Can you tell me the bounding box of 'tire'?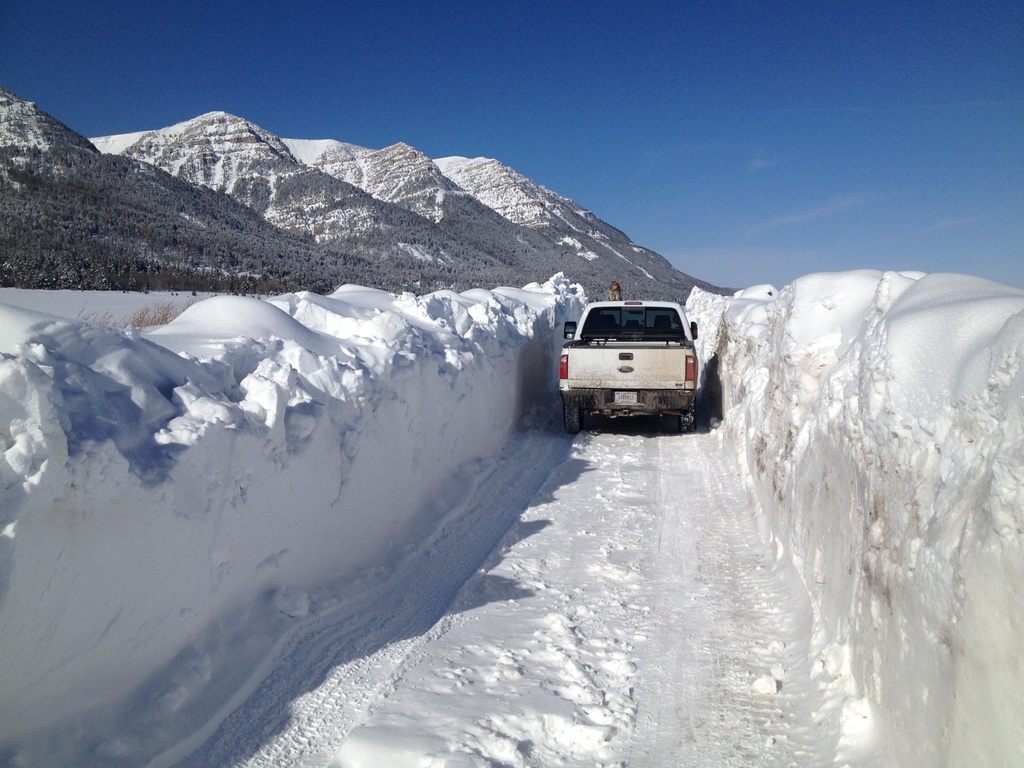
bbox=(563, 387, 589, 431).
